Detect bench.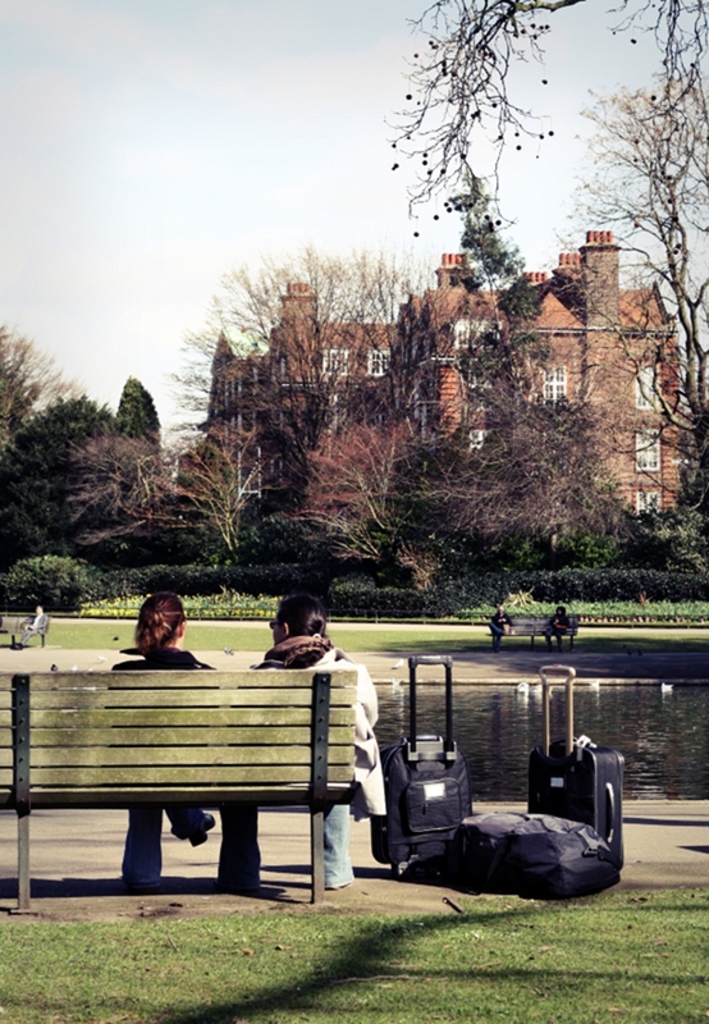
Detected at 485/618/577/654.
